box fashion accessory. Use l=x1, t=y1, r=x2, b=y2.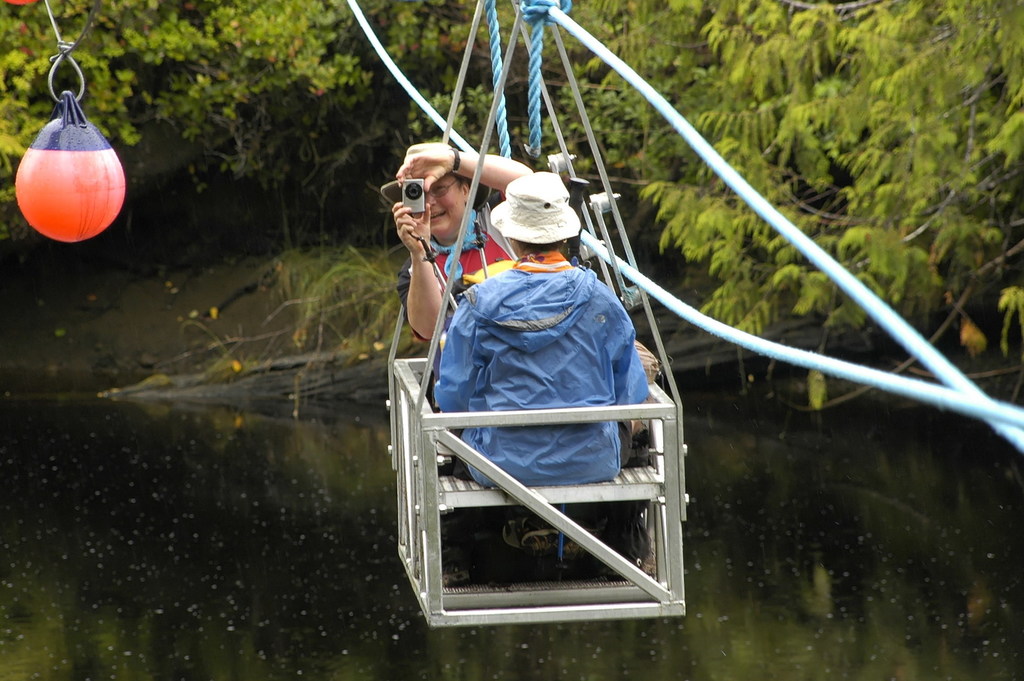
l=445, t=143, r=461, b=176.
